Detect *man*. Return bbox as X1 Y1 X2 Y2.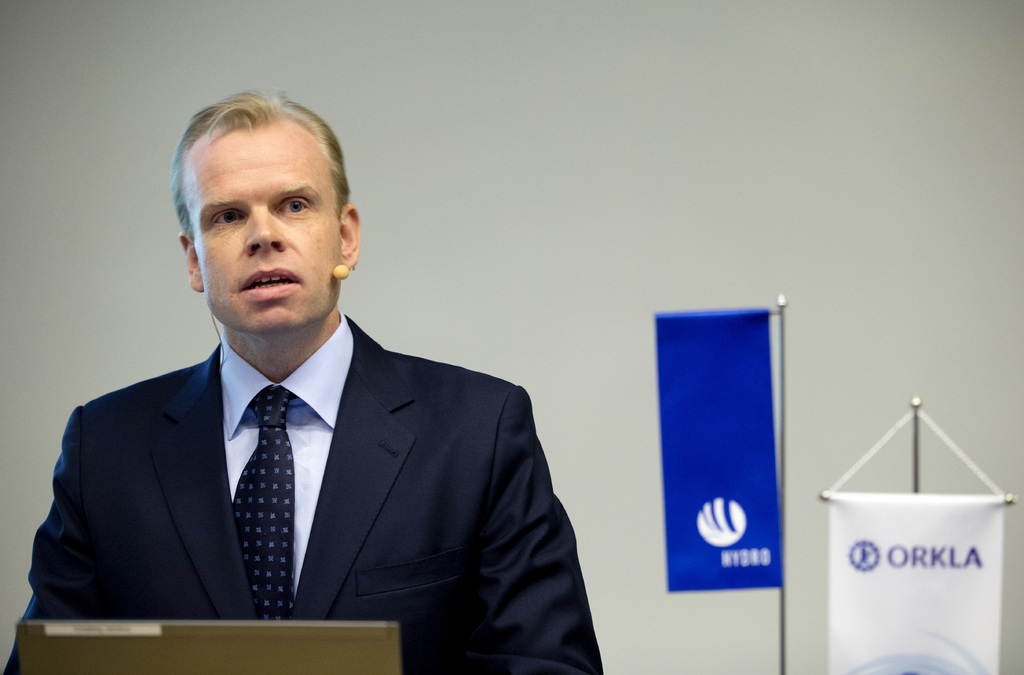
6 92 604 674.
